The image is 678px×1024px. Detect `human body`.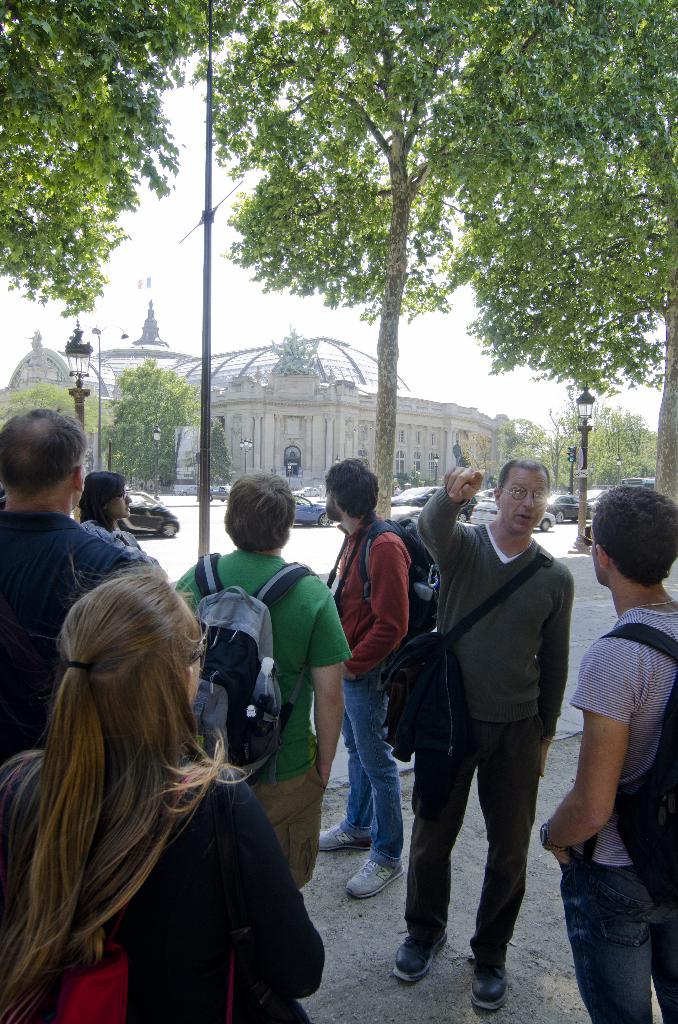
Detection: {"x1": 540, "y1": 481, "x2": 677, "y2": 1023}.
